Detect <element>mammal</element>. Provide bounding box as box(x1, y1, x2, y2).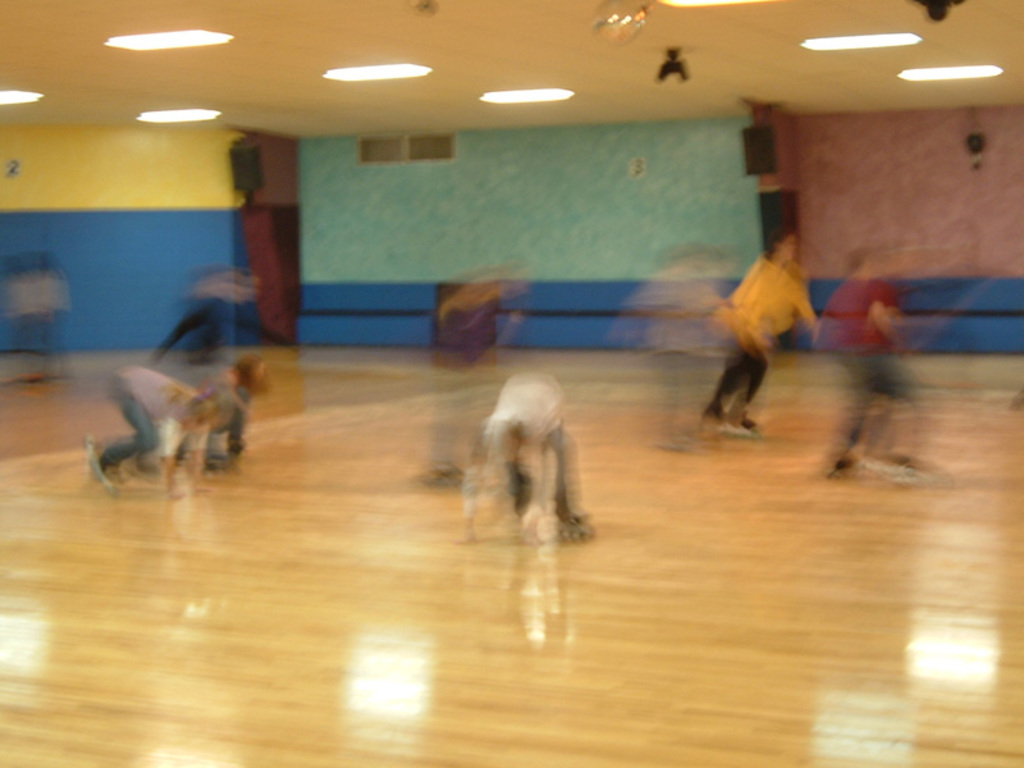
box(204, 349, 271, 475).
